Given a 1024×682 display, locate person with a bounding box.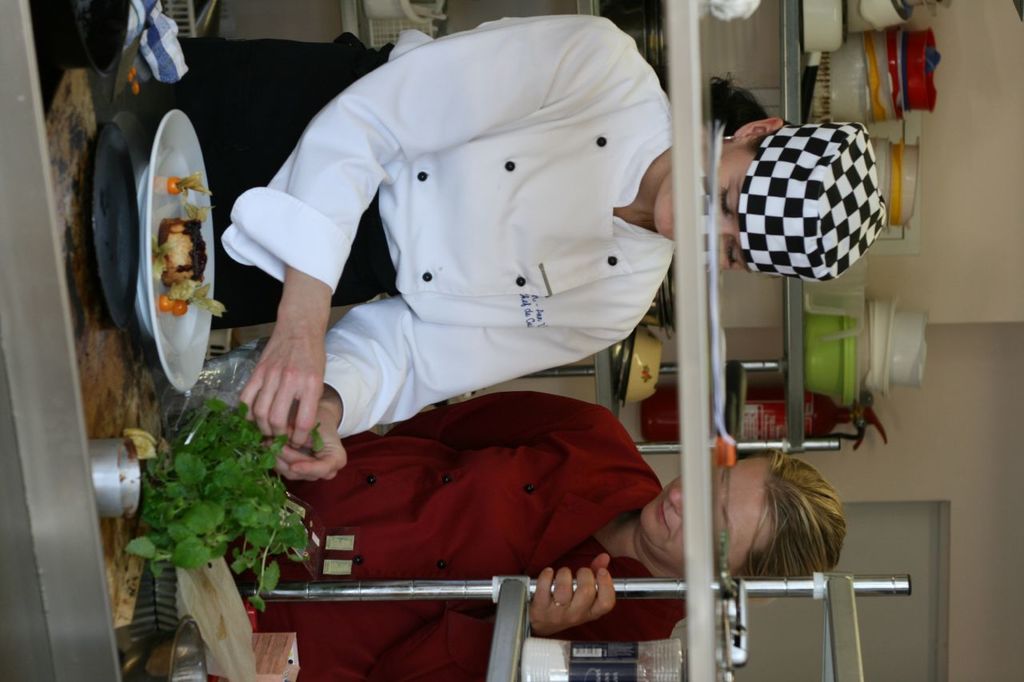
Located: select_region(138, 16, 889, 484).
